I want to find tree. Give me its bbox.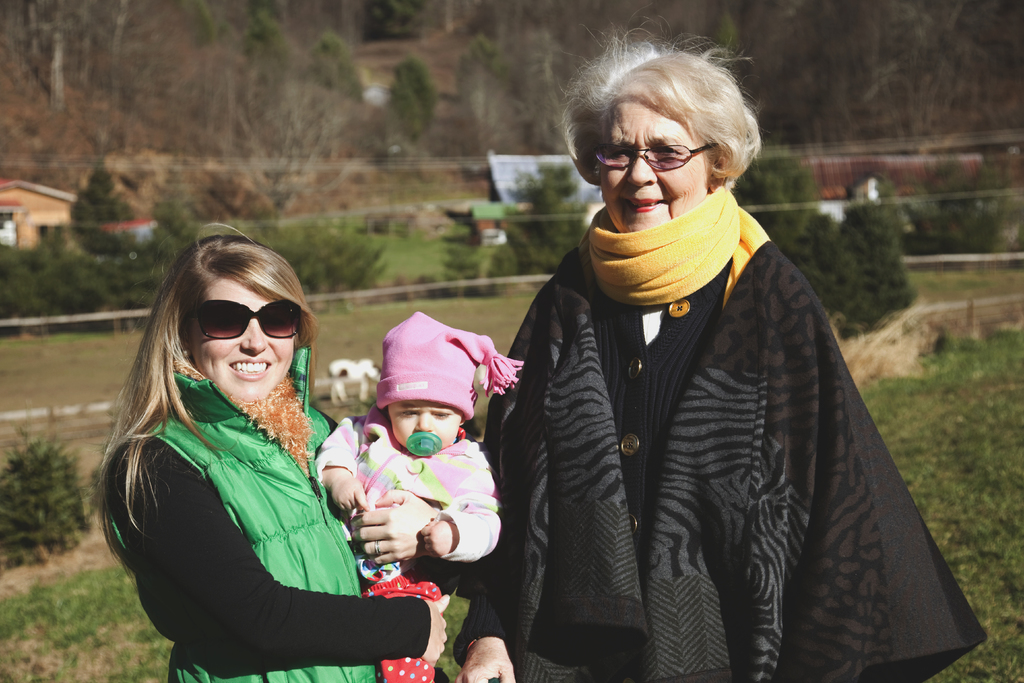
bbox(59, 162, 146, 261).
